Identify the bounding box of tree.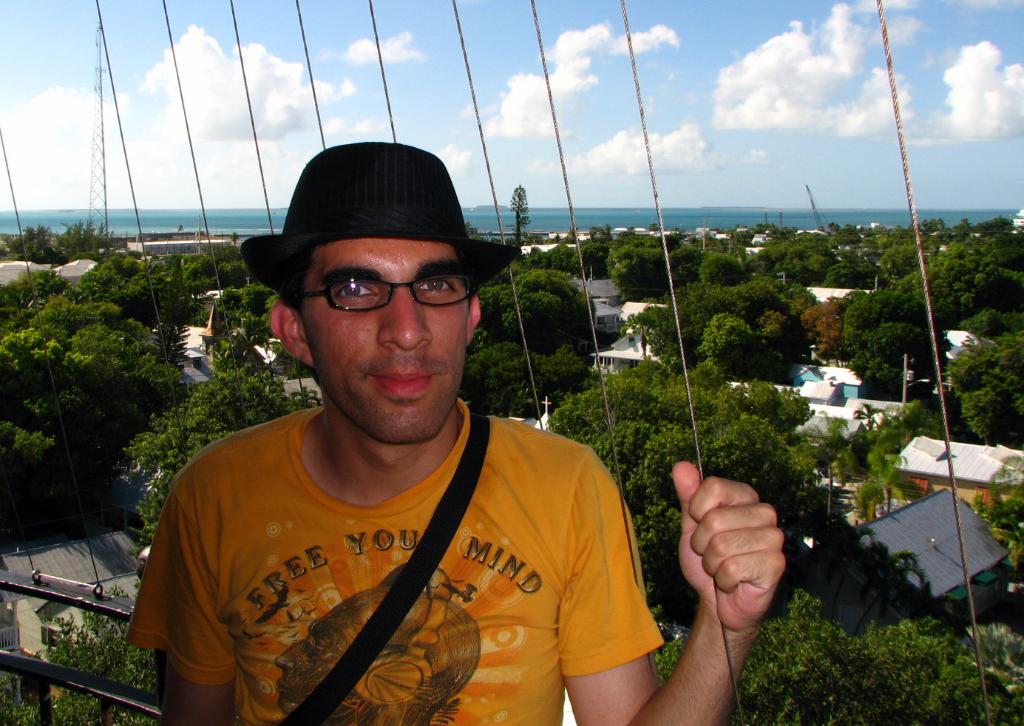
x1=821, y1=265, x2=865, y2=287.
